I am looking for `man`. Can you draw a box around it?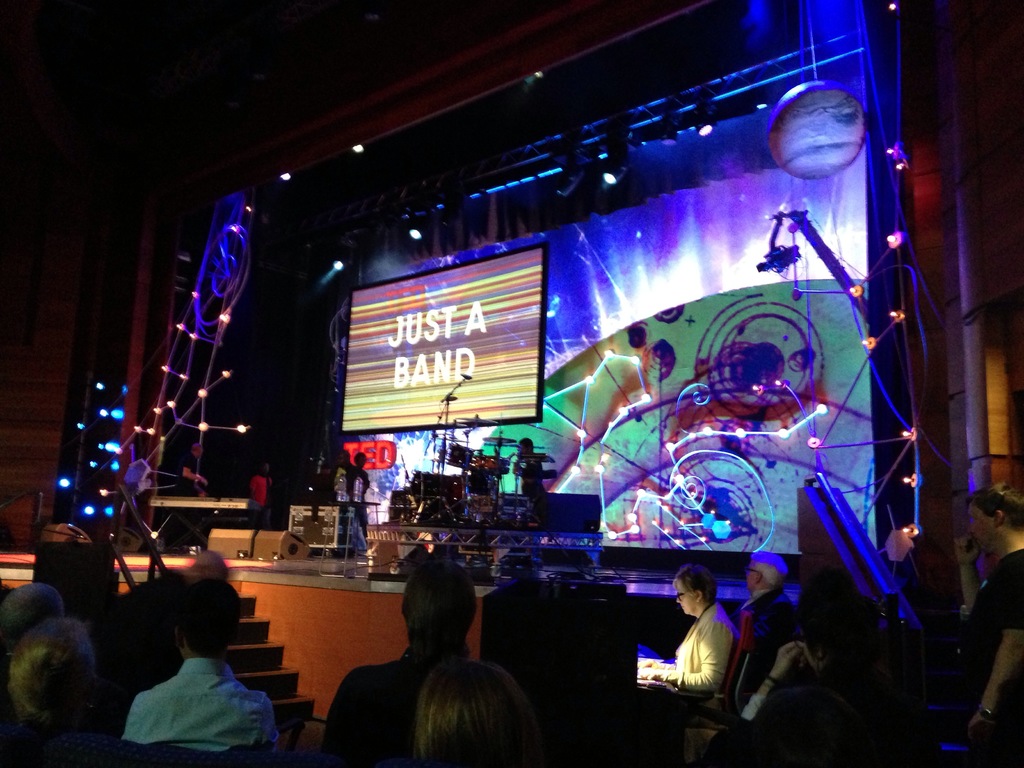
Sure, the bounding box is left=179, top=445, right=206, bottom=495.
